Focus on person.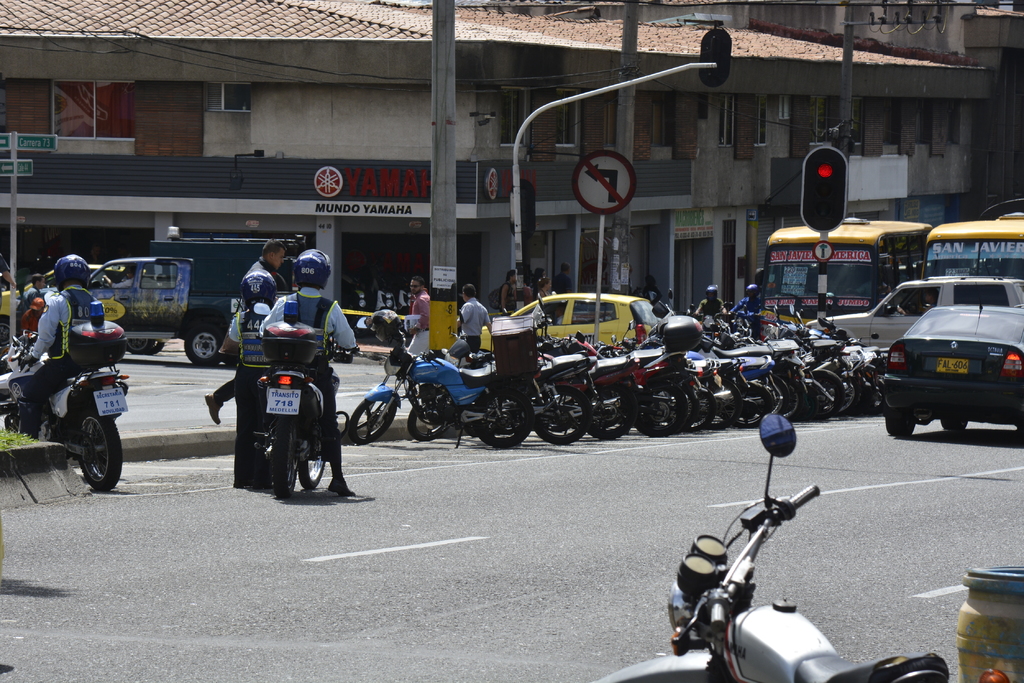
Focused at locate(0, 245, 25, 309).
